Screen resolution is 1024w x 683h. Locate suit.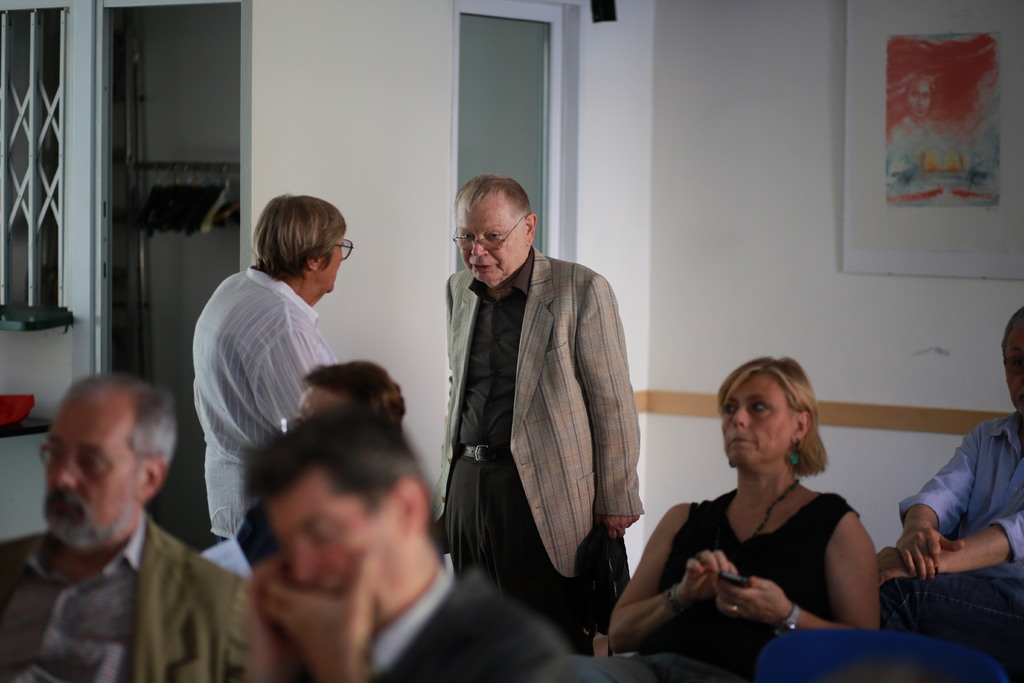
locate(360, 562, 570, 682).
